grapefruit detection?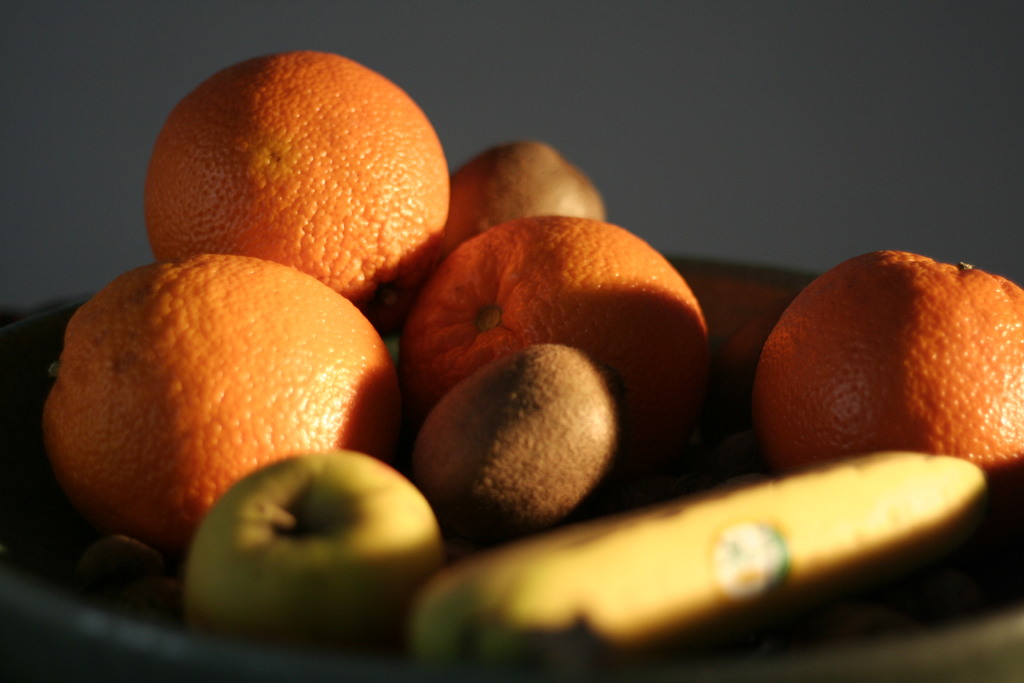
bbox(748, 247, 1023, 475)
